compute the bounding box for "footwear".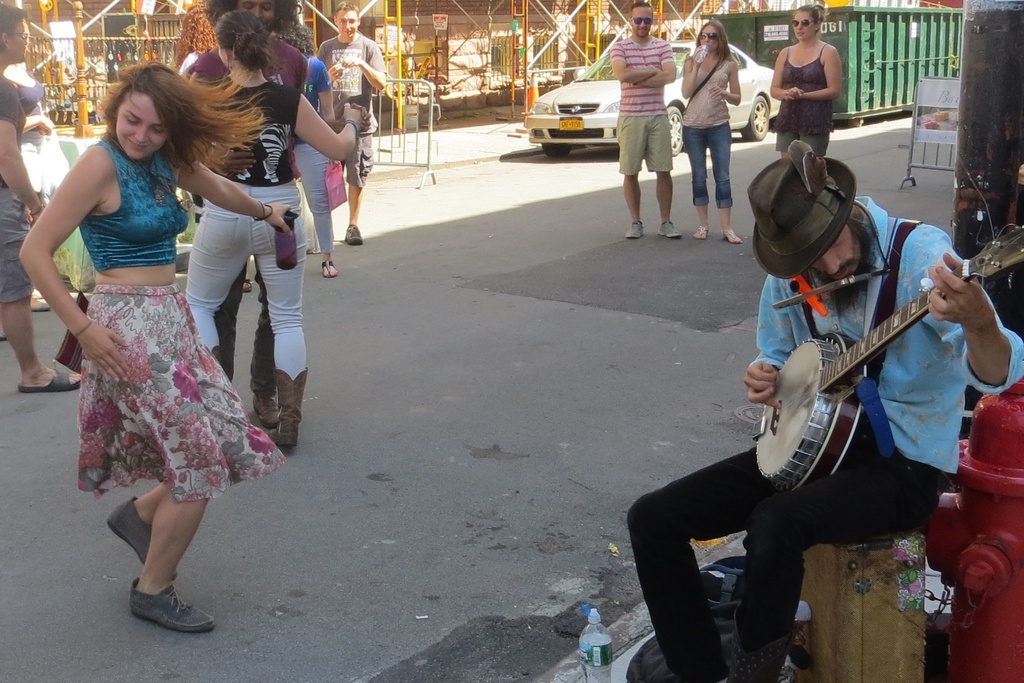
left=255, top=393, right=278, bottom=425.
